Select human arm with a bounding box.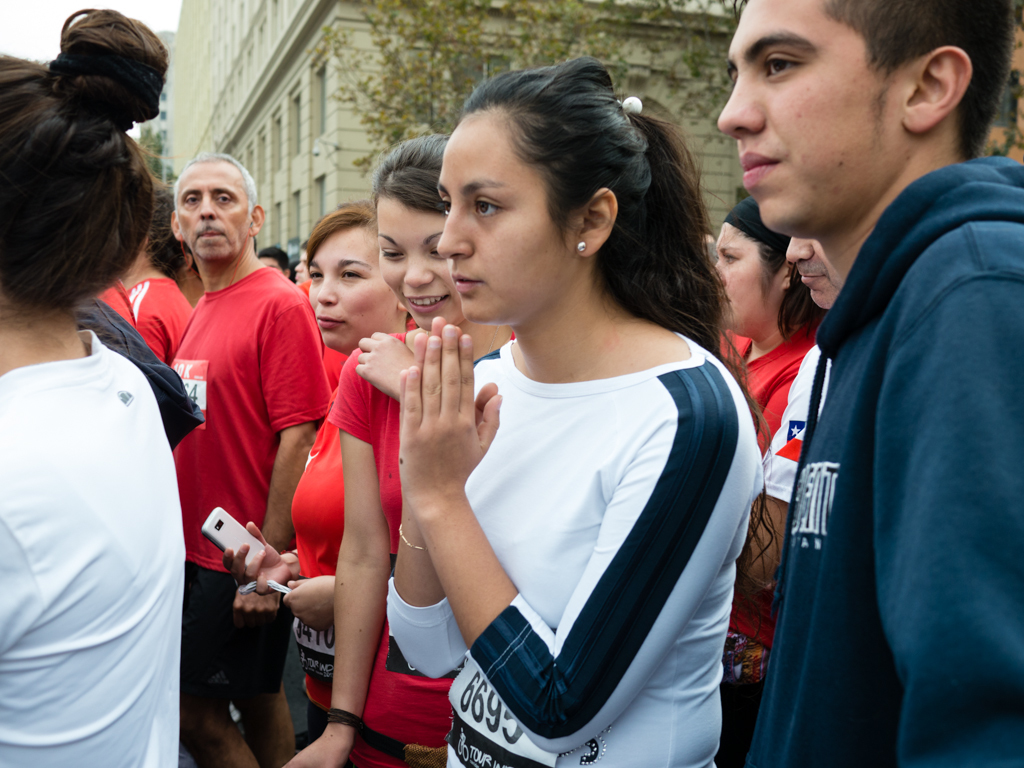
bbox(402, 327, 757, 760).
